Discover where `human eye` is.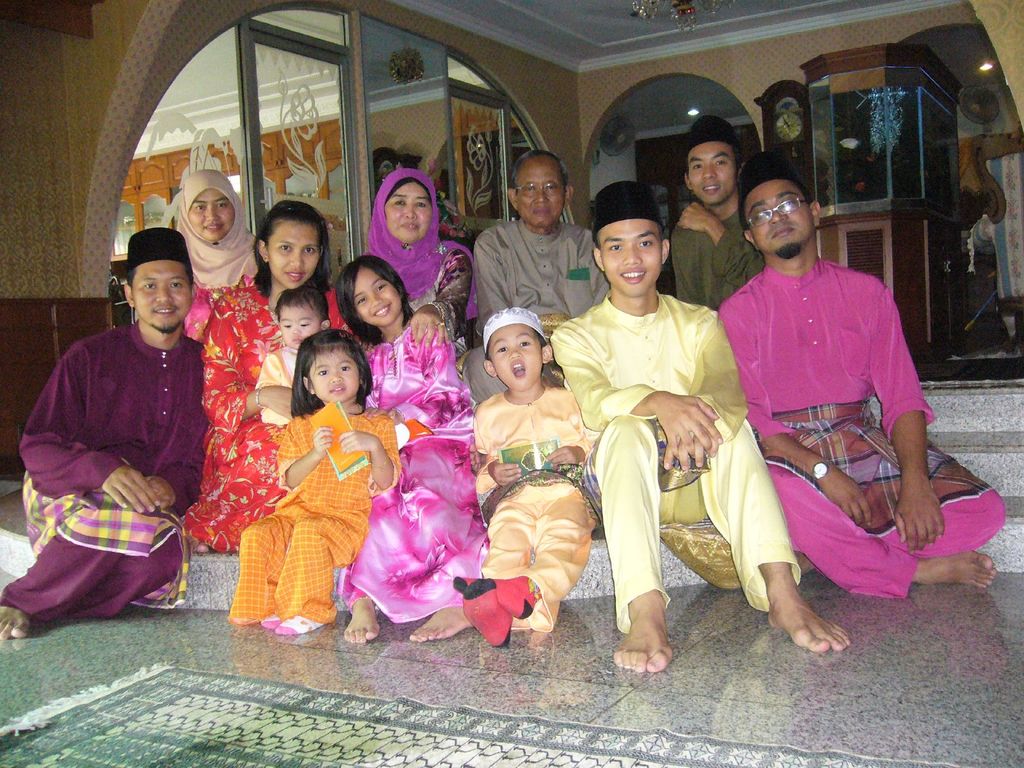
Discovered at <box>392,198,408,209</box>.
